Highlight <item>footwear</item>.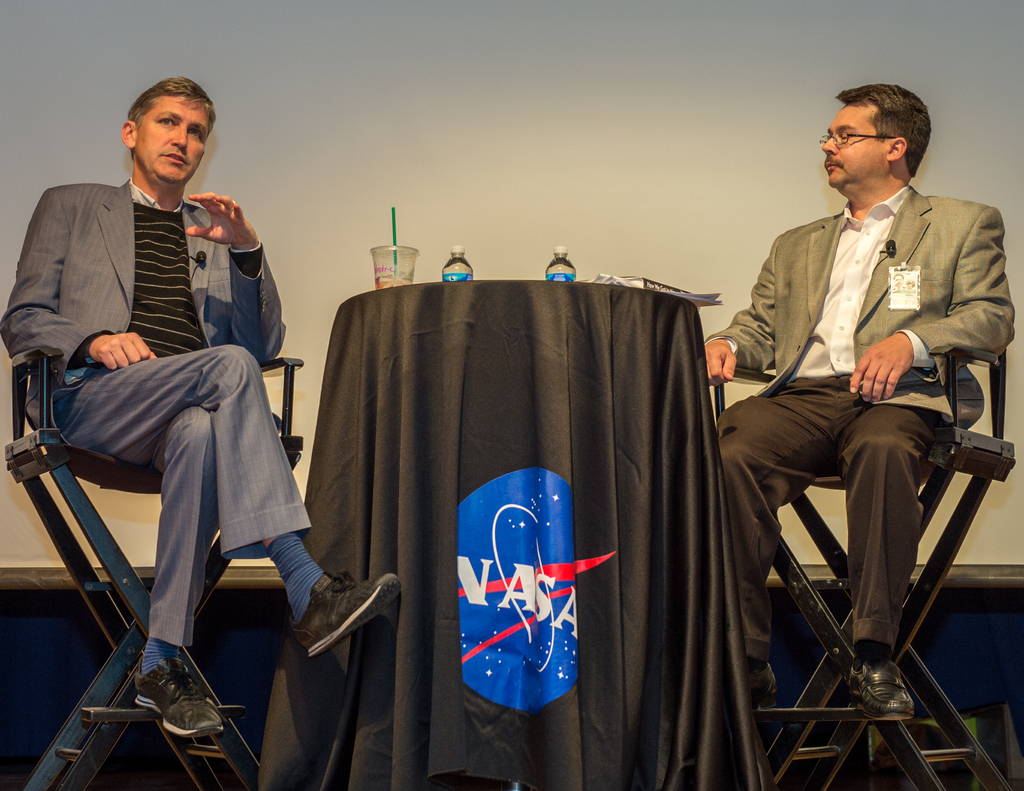
Highlighted region: detection(292, 572, 401, 660).
